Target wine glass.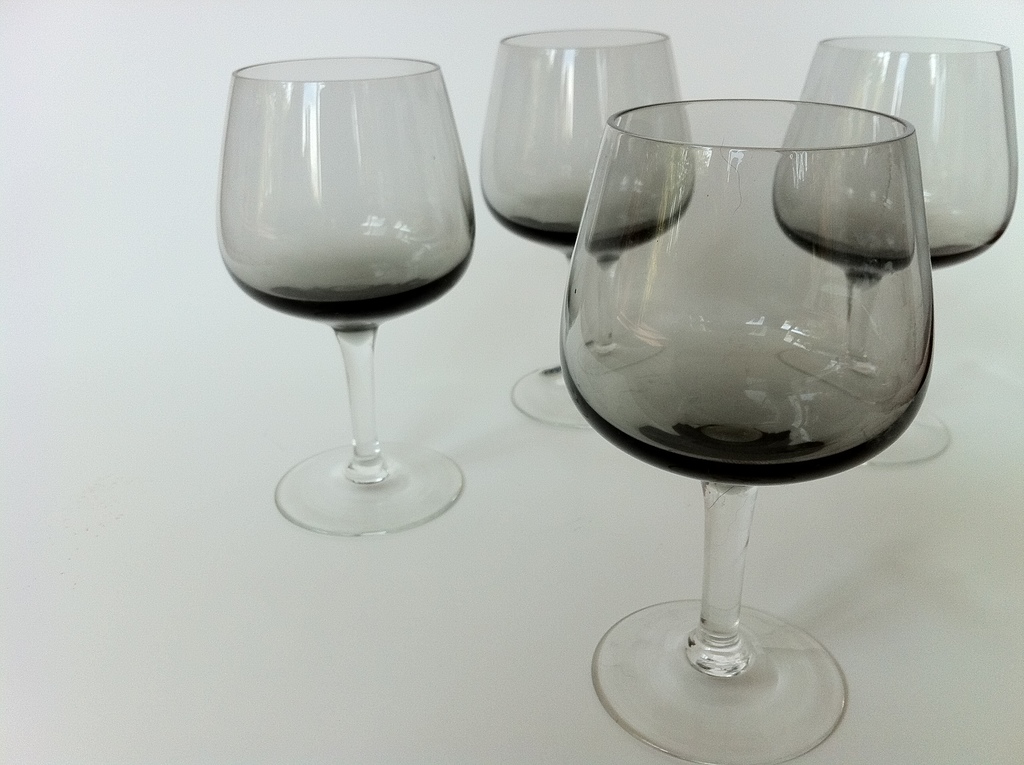
Target region: rect(221, 53, 471, 544).
